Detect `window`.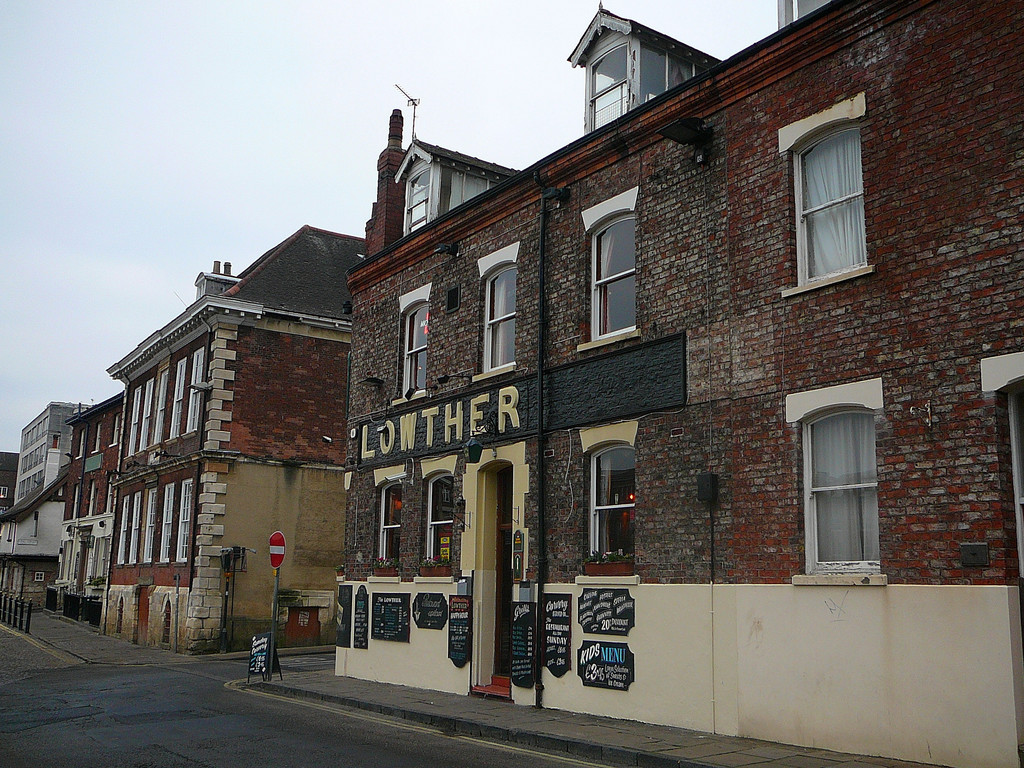
Detected at x1=427 y1=471 x2=455 y2=570.
